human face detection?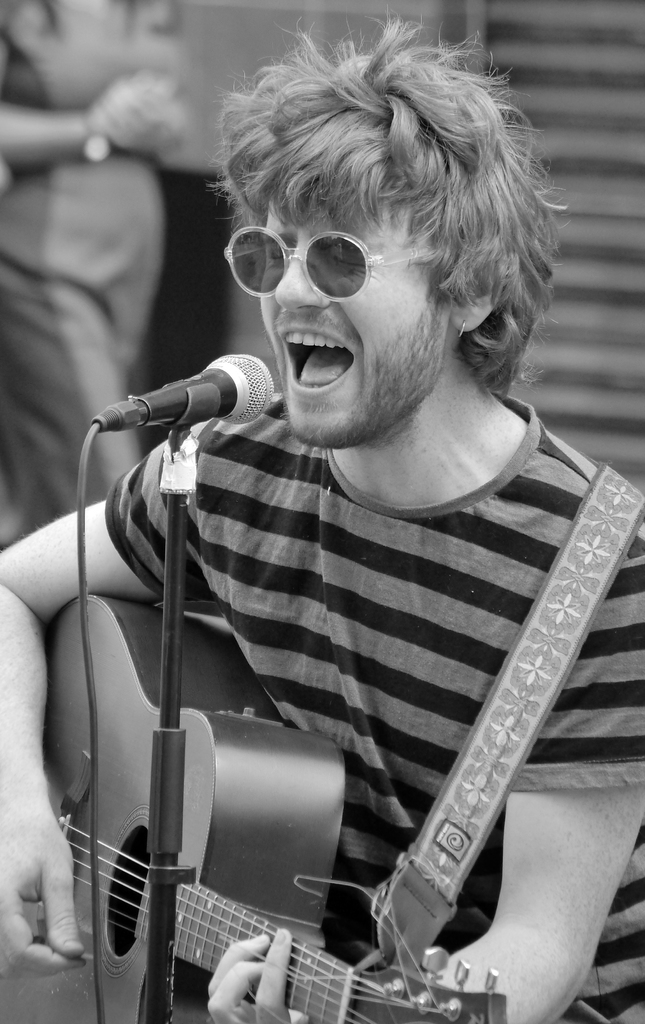
bbox=[260, 197, 448, 449]
